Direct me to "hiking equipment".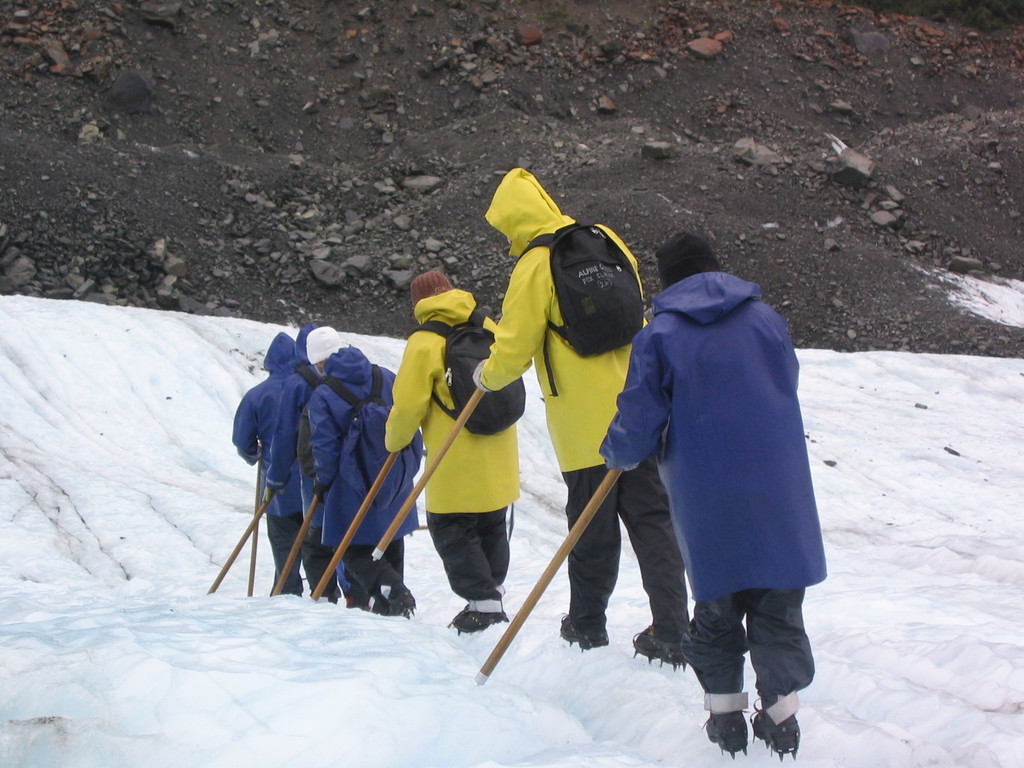
Direction: Rect(244, 459, 257, 593).
